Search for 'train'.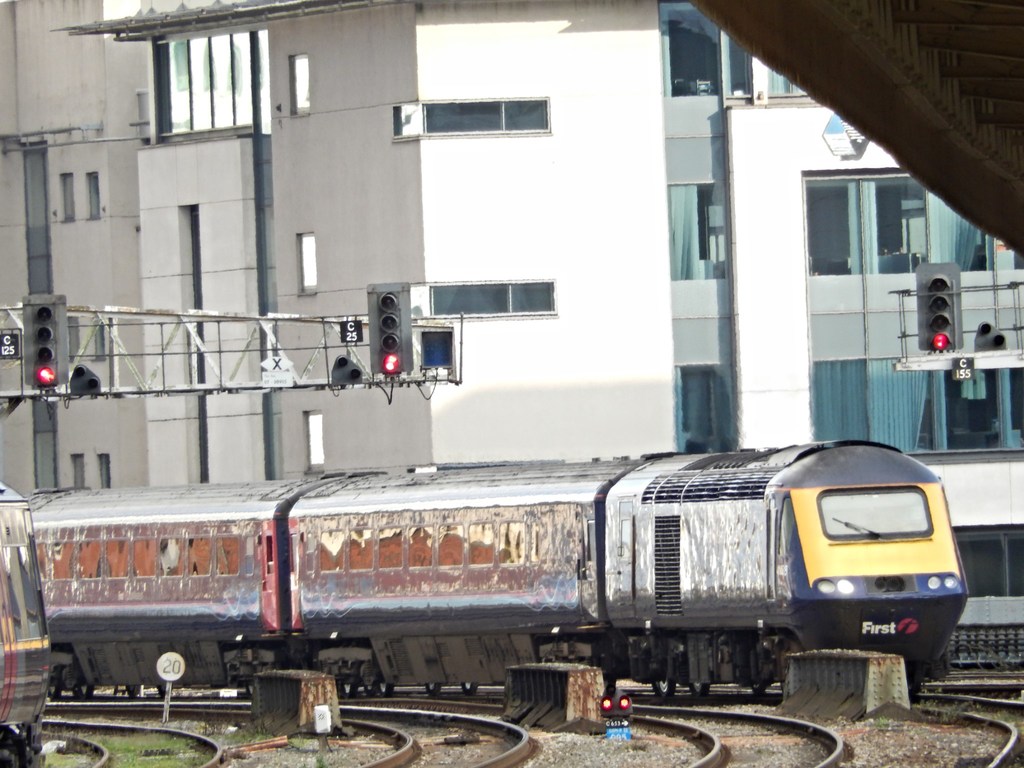
Found at 33, 440, 972, 703.
